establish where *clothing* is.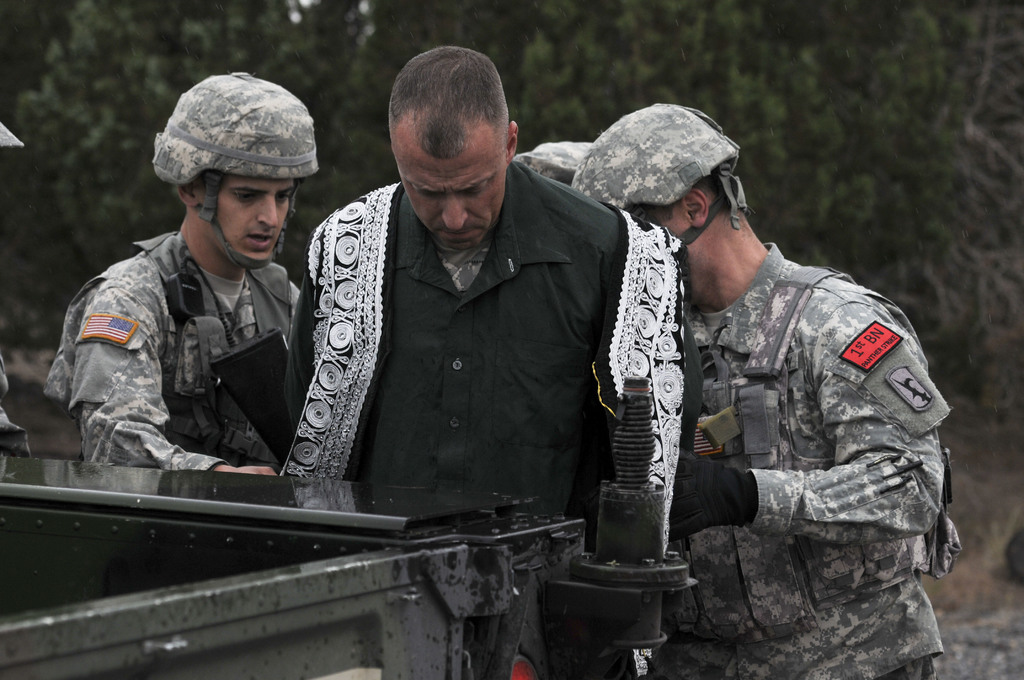
Established at (673, 242, 959, 679).
